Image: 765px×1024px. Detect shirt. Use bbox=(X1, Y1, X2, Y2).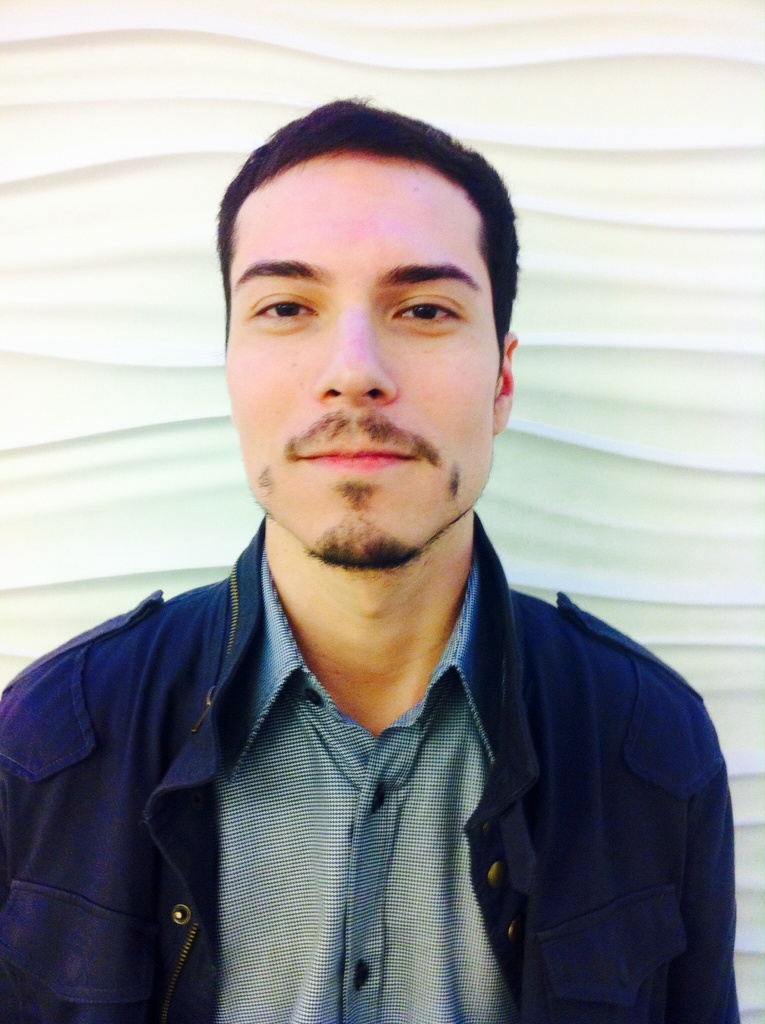
bbox=(206, 555, 518, 1018).
